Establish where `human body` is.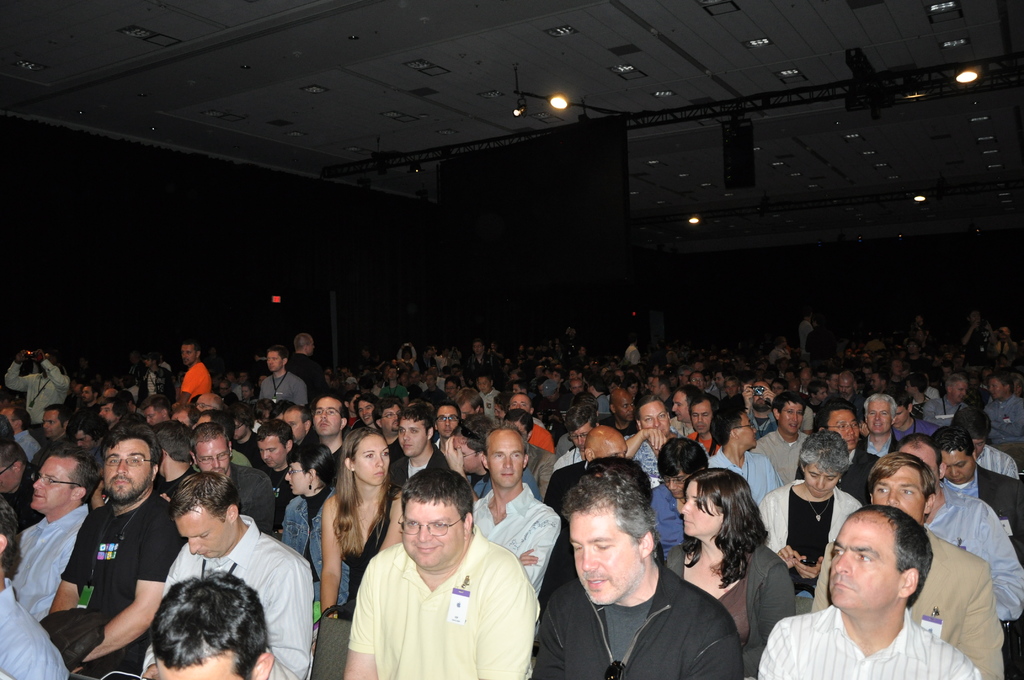
Established at (3, 347, 67, 425).
